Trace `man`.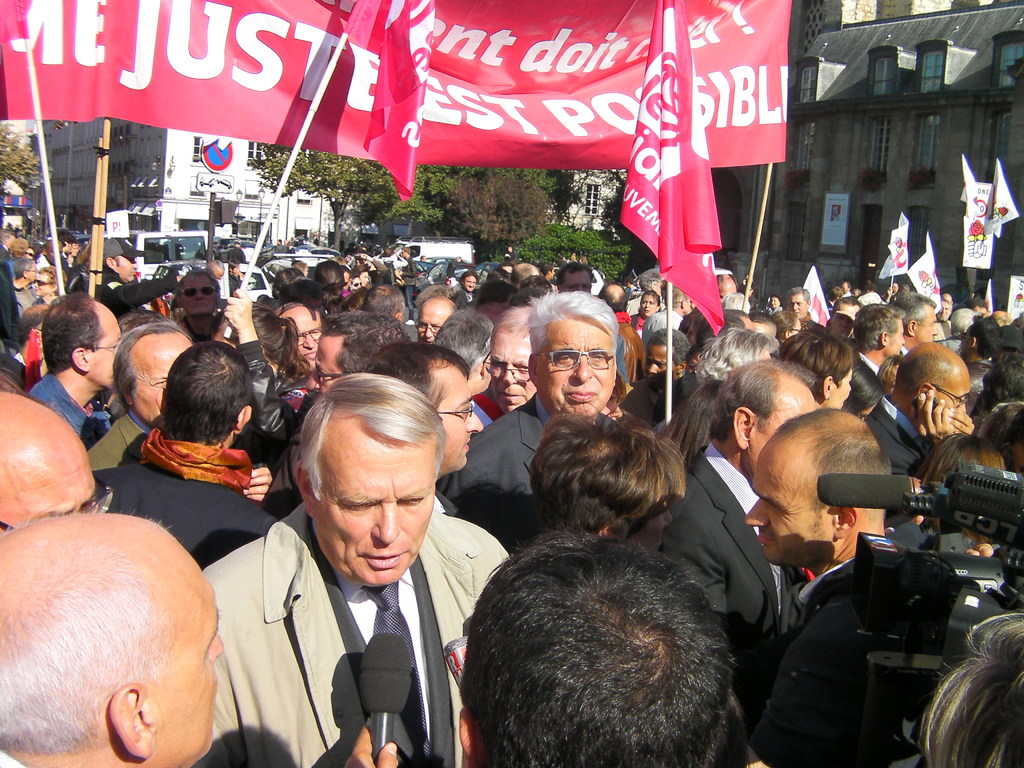
Traced to <bbox>0, 511, 219, 767</bbox>.
